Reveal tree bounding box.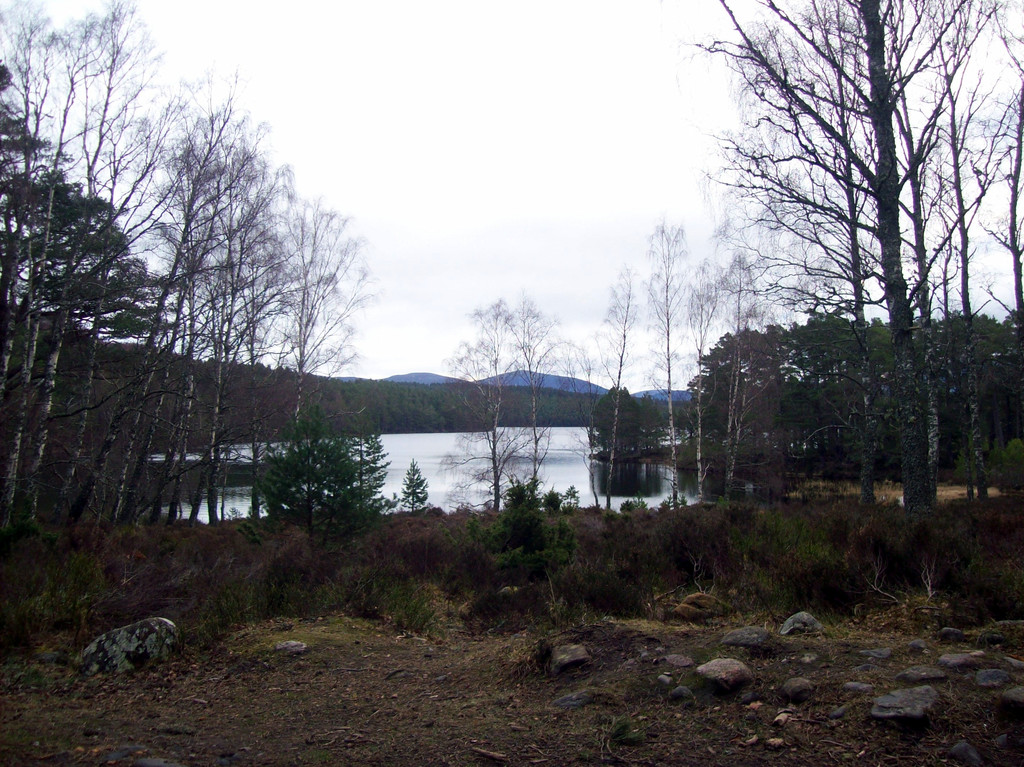
Revealed: [x1=590, y1=382, x2=636, y2=465].
